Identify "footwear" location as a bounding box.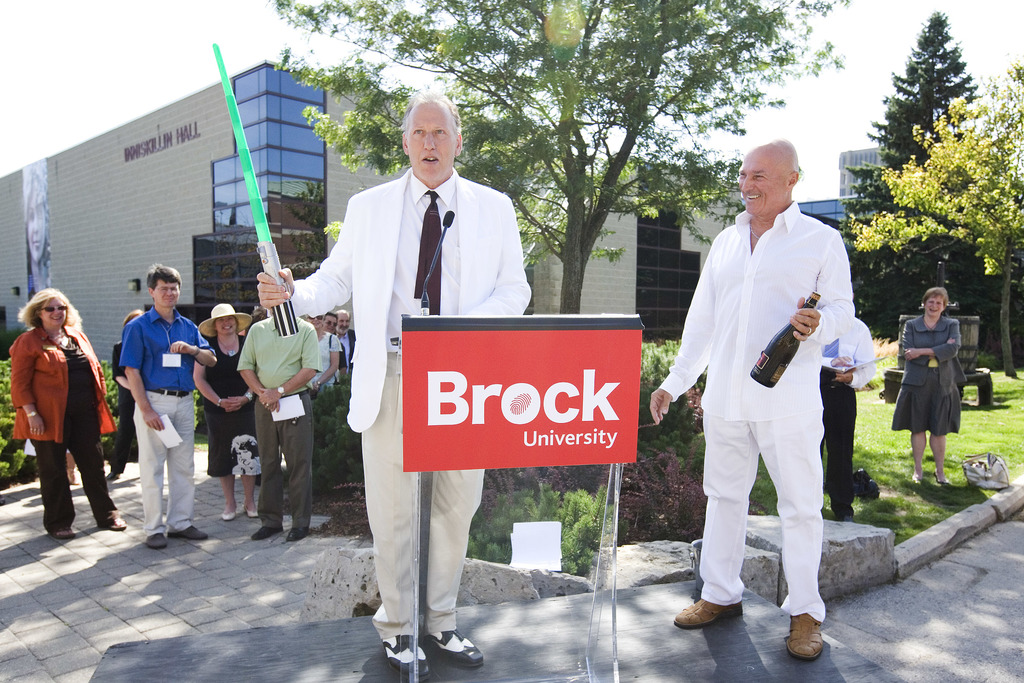
BBox(419, 626, 484, 671).
